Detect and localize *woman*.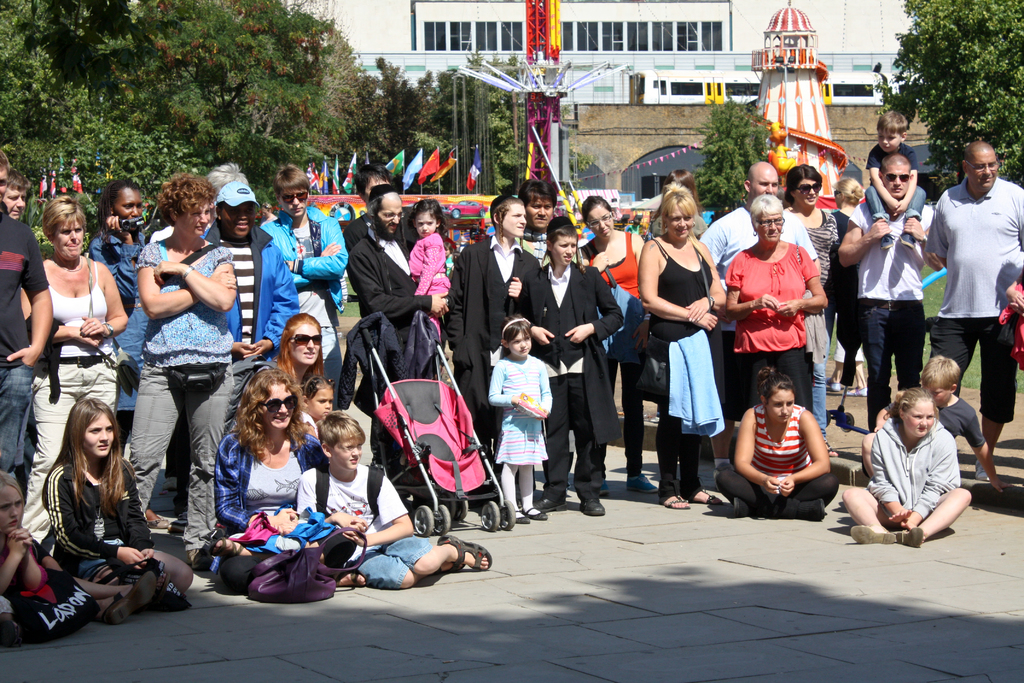
Localized at detection(762, 362, 845, 541).
